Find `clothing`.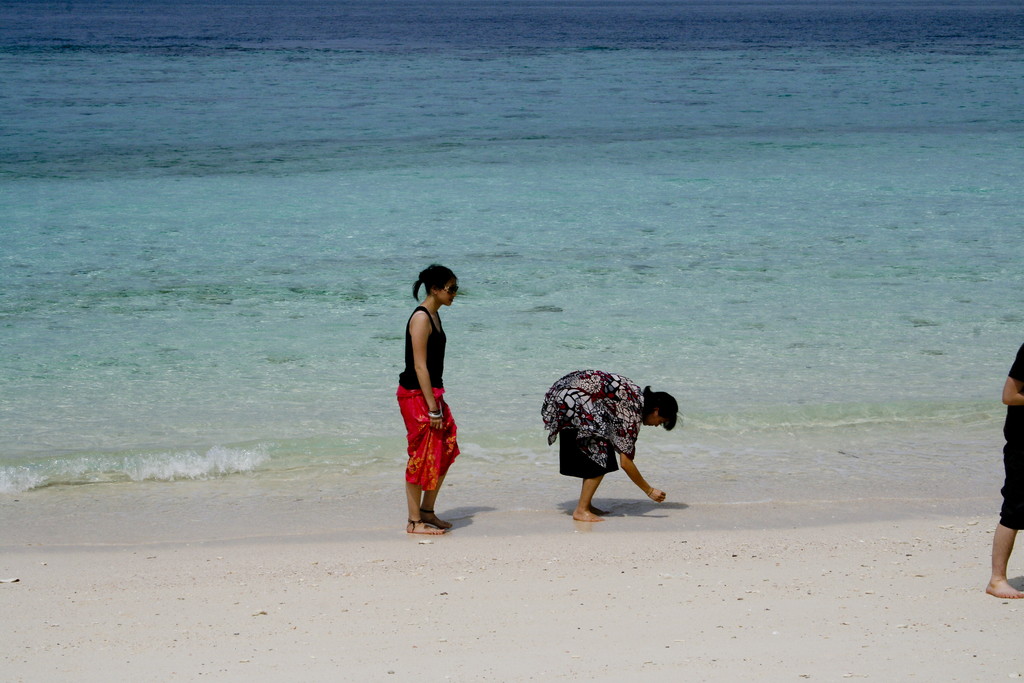
(left=997, top=342, right=1023, bottom=532).
